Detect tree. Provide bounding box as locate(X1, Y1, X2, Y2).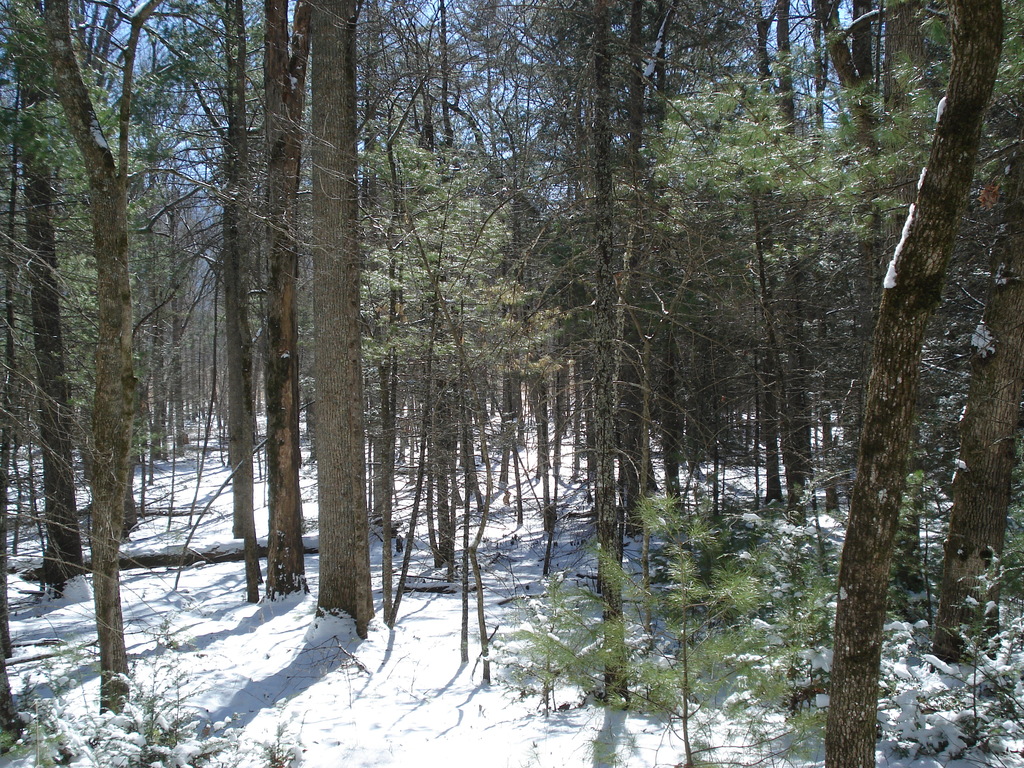
locate(931, 110, 1023, 660).
